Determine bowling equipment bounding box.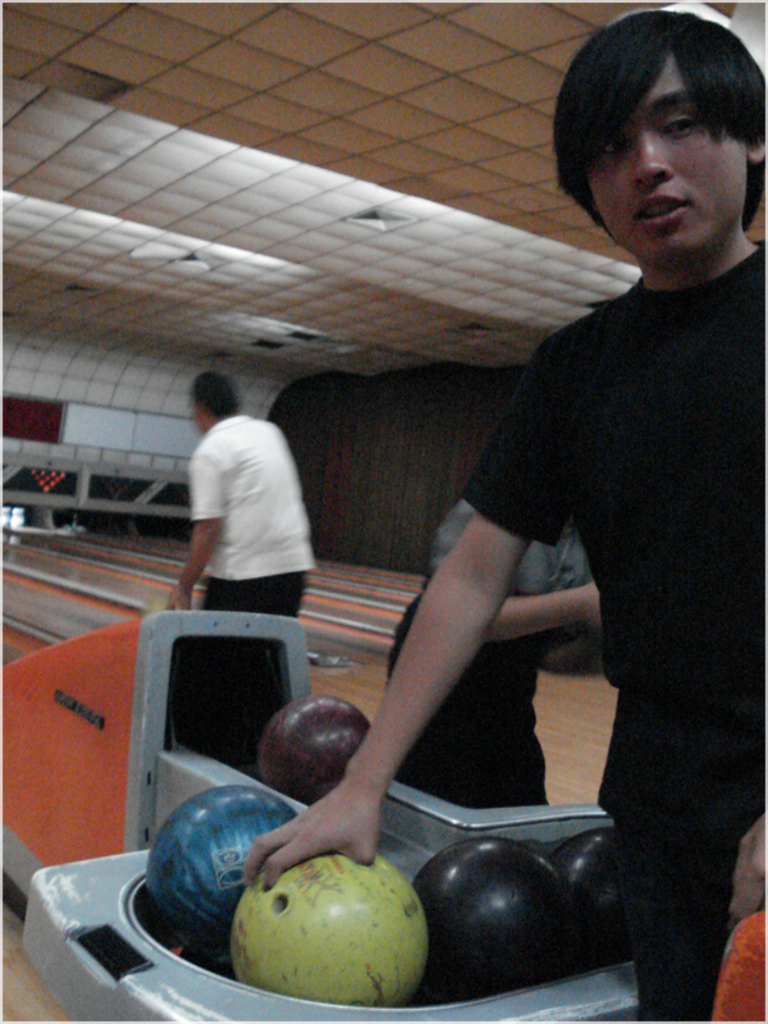
Determined: (left=403, top=836, right=580, bottom=987).
